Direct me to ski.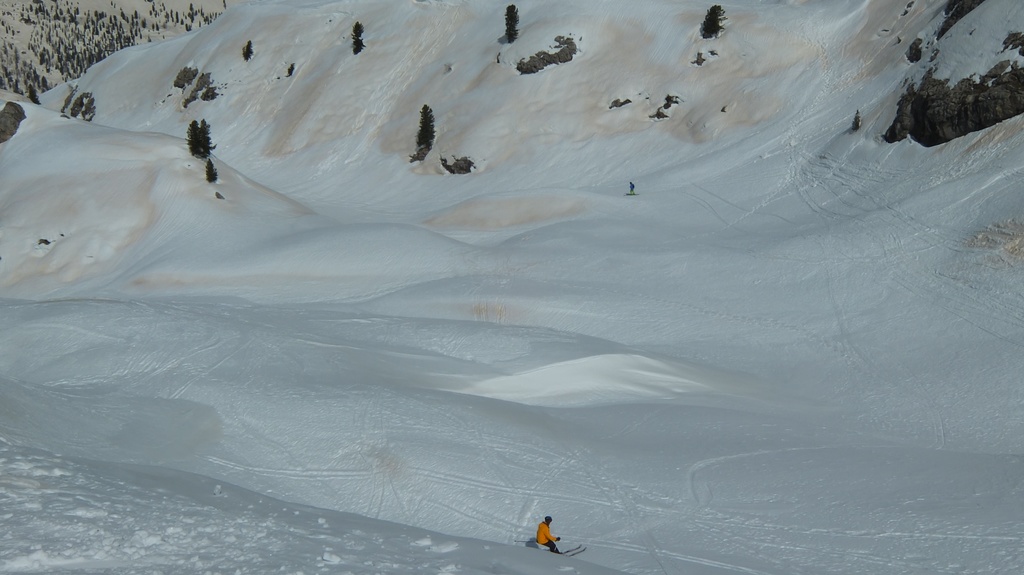
Direction: detection(559, 546, 580, 554).
